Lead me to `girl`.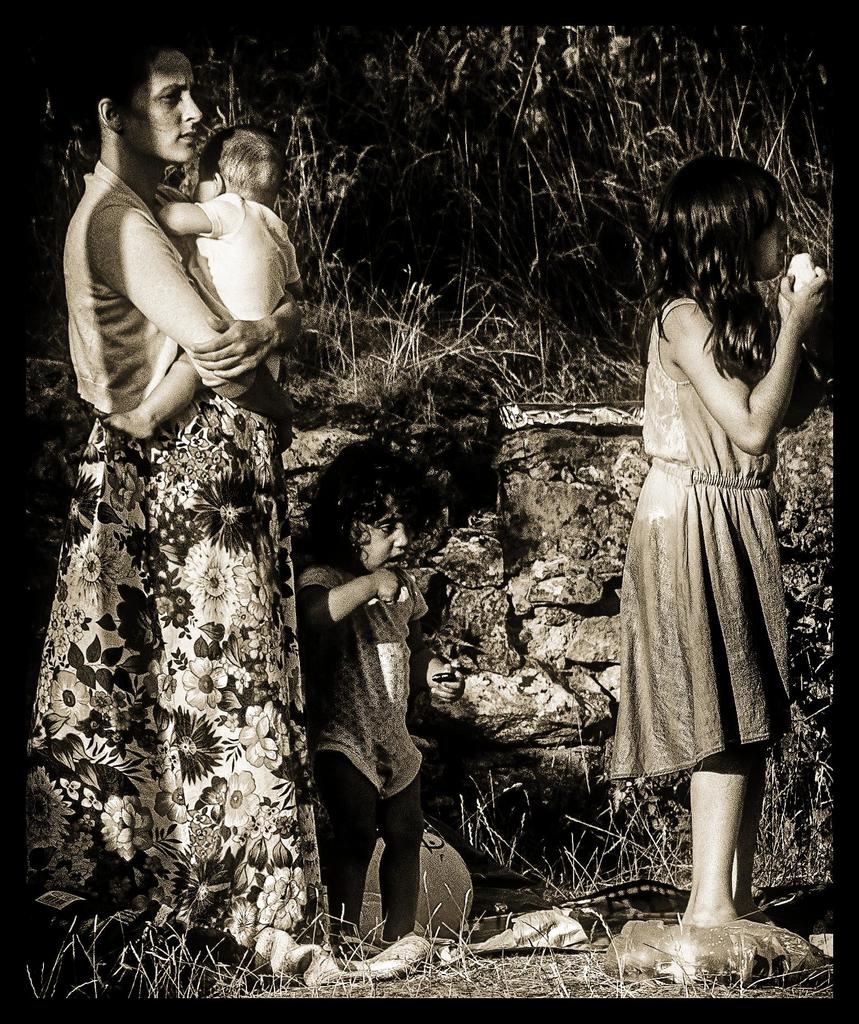
Lead to {"left": 298, "top": 461, "right": 433, "bottom": 951}.
